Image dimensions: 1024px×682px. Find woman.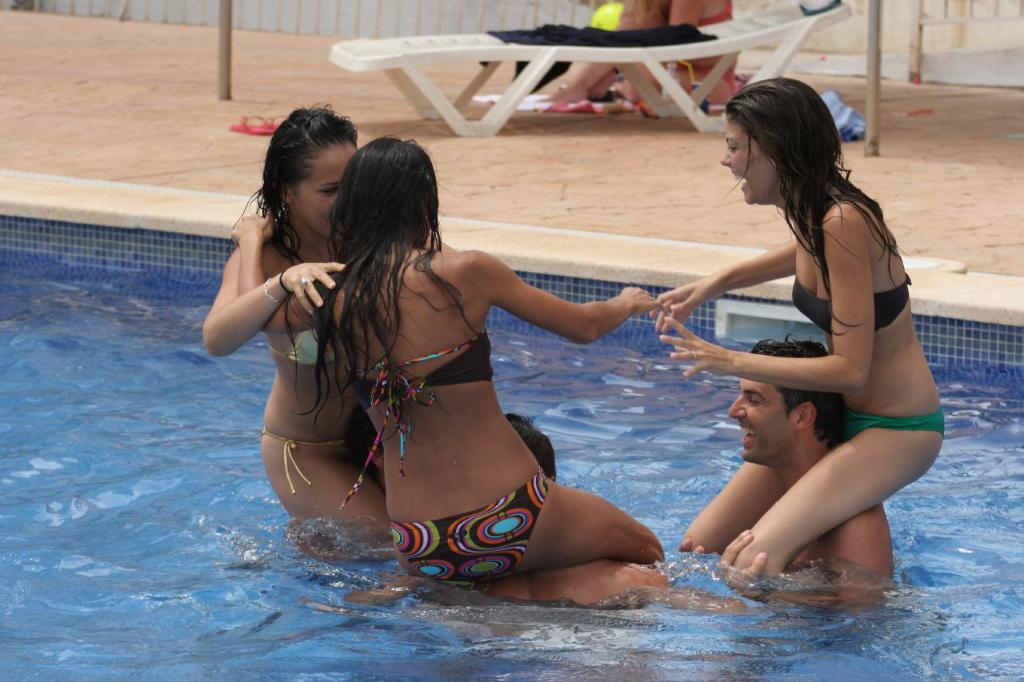
l=300, t=137, r=661, b=579.
